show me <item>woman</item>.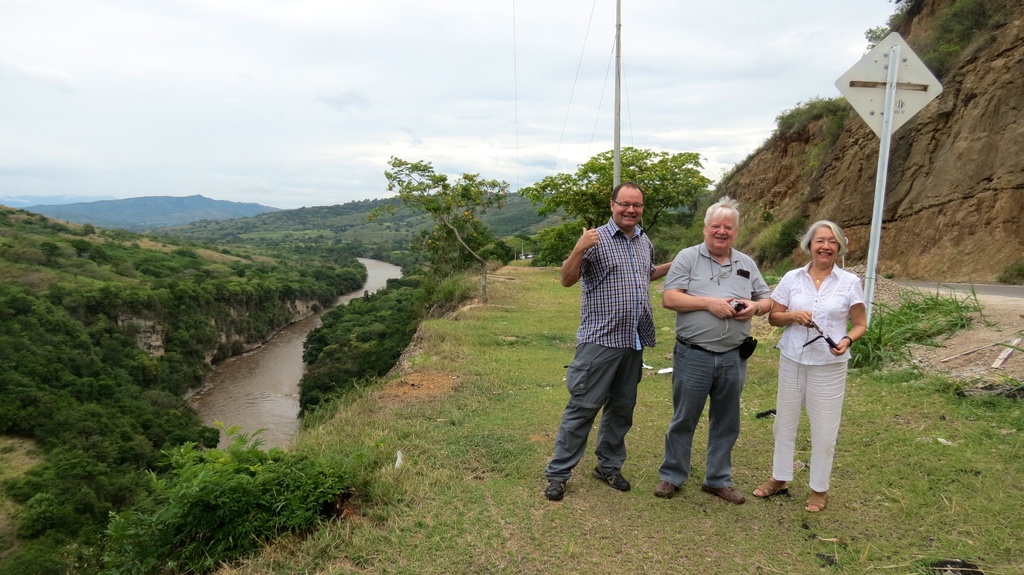
<item>woman</item> is here: [765,205,872,500].
